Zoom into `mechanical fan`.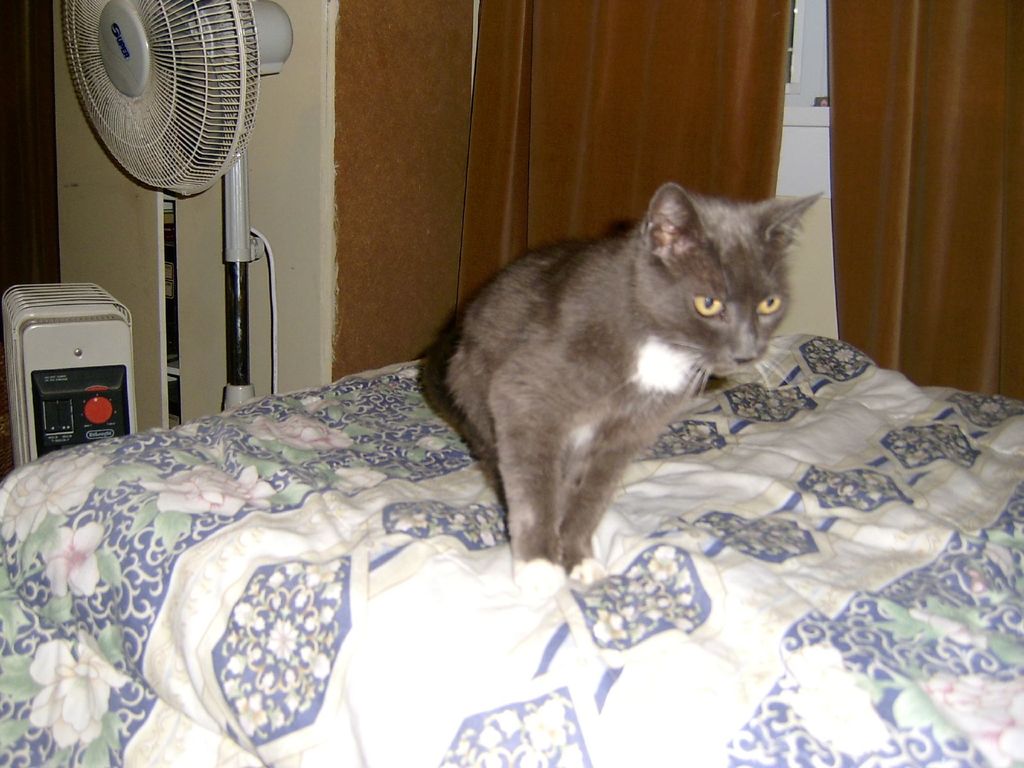
Zoom target: 61,0,294,409.
